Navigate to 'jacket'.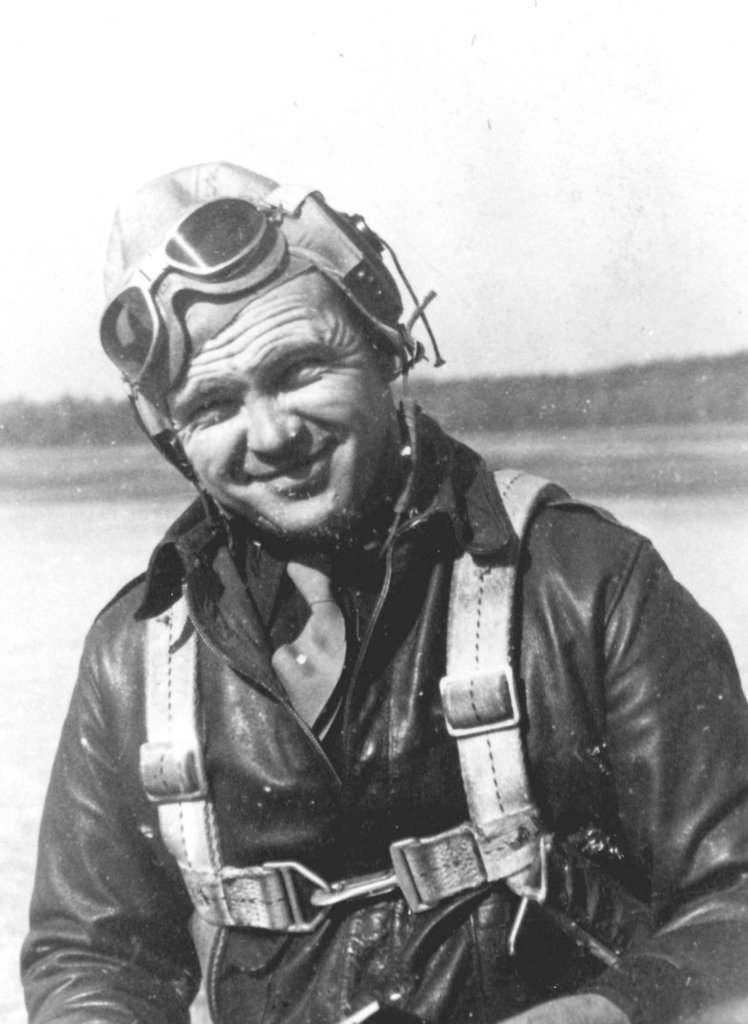
Navigation target: 12,392,747,1023.
